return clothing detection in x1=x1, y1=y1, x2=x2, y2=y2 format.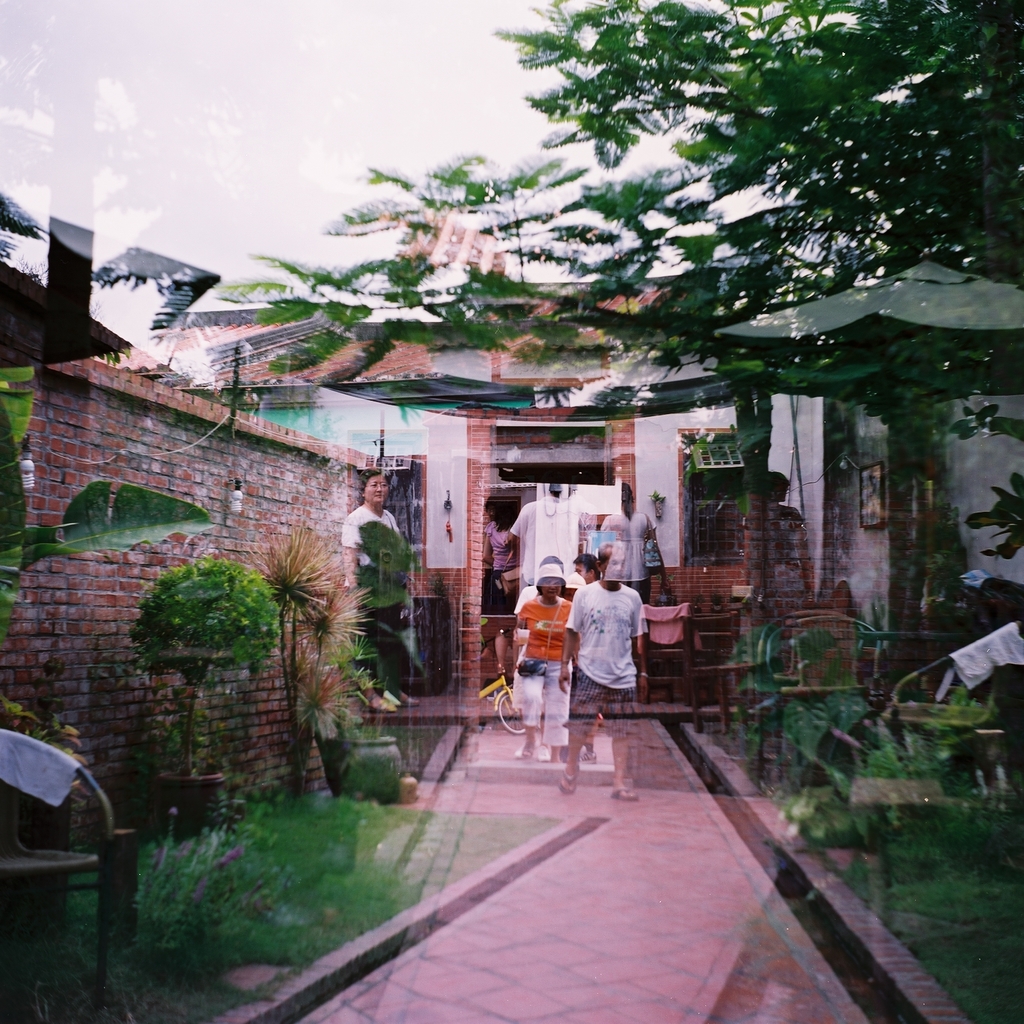
x1=340, y1=502, x2=401, y2=674.
